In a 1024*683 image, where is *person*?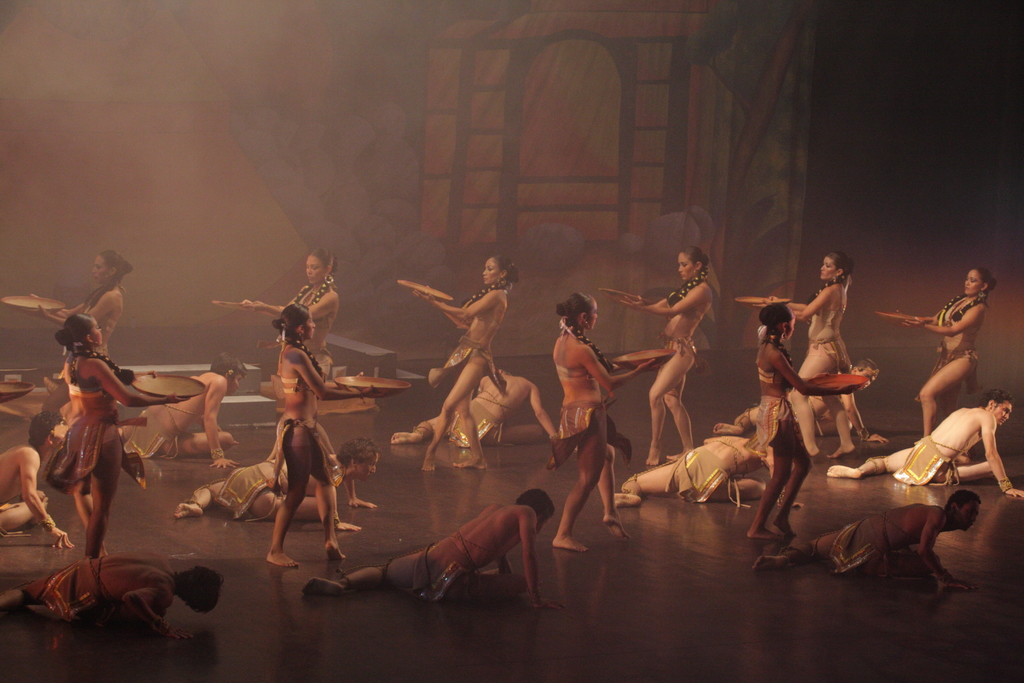
box=[547, 294, 670, 549].
